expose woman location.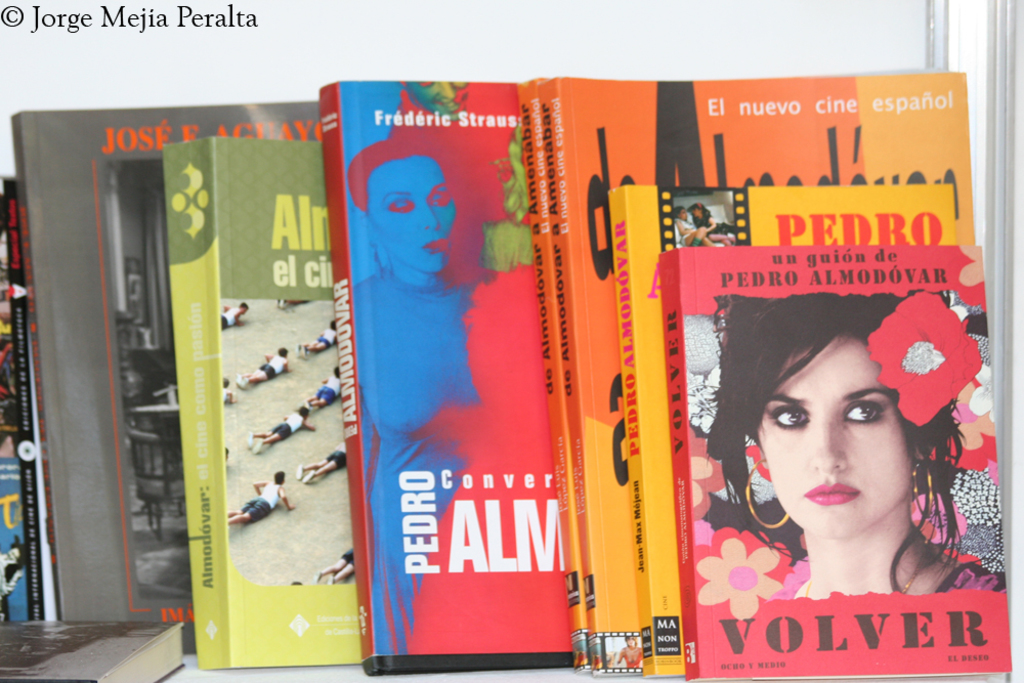
Exposed at select_region(698, 289, 976, 623).
